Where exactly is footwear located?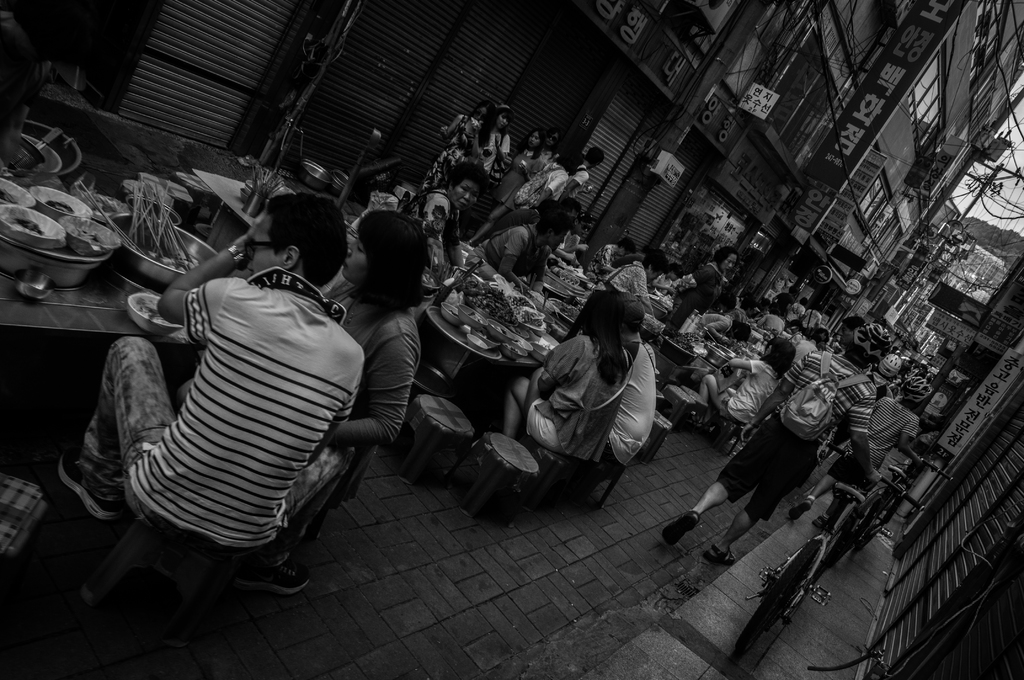
Its bounding box is bbox(58, 453, 121, 521).
